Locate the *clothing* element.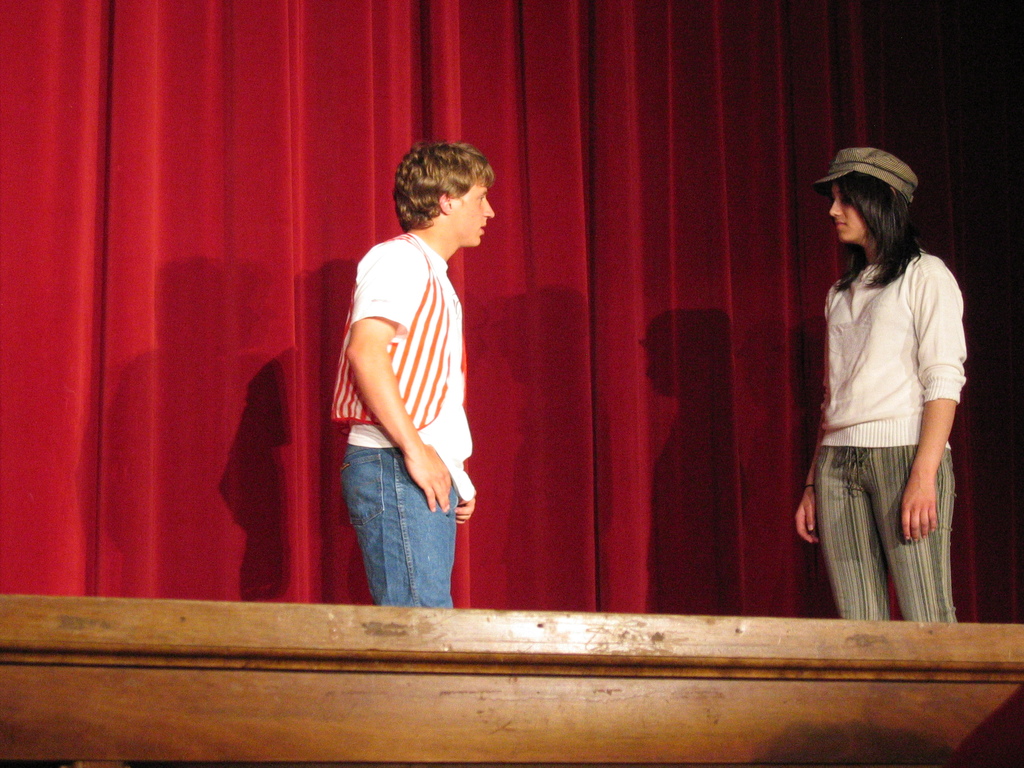
Element bbox: box=[333, 232, 479, 607].
